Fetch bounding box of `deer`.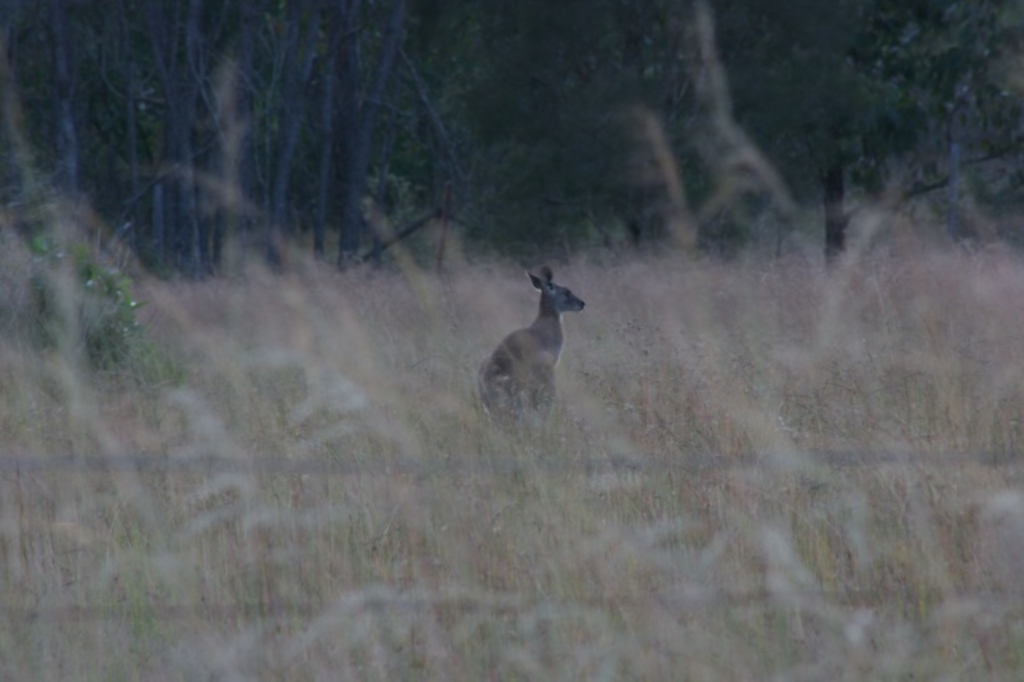
Bbox: [474, 266, 587, 410].
